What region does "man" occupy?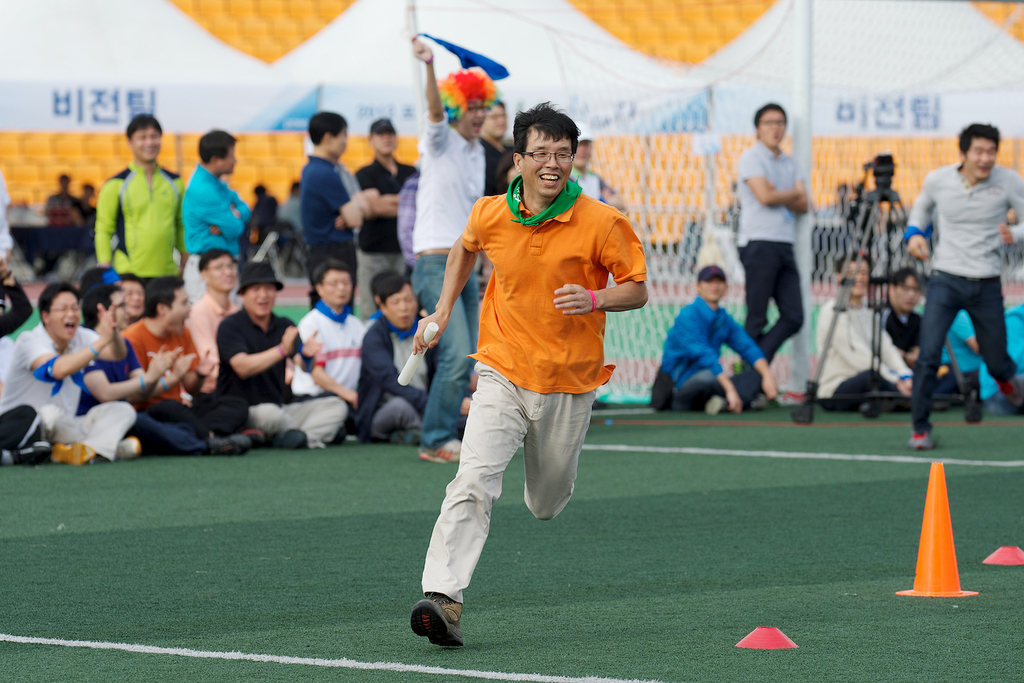
x1=737, y1=99, x2=810, y2=382.
